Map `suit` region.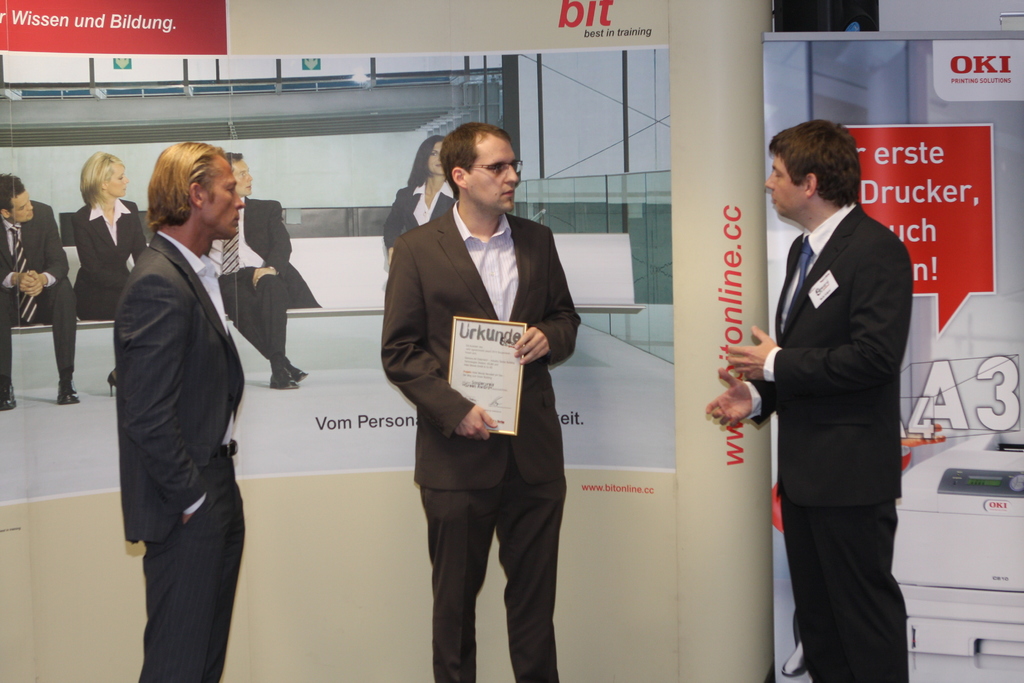
Mapped to [376, 134, 592, 674].
